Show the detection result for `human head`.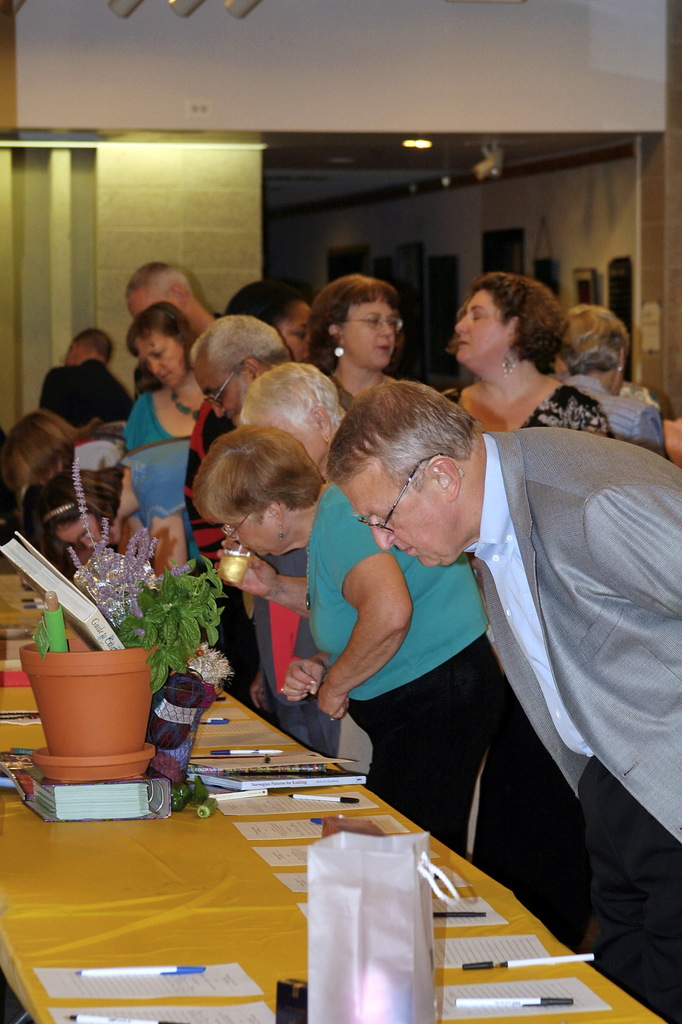
186, 419, 321, 562.
